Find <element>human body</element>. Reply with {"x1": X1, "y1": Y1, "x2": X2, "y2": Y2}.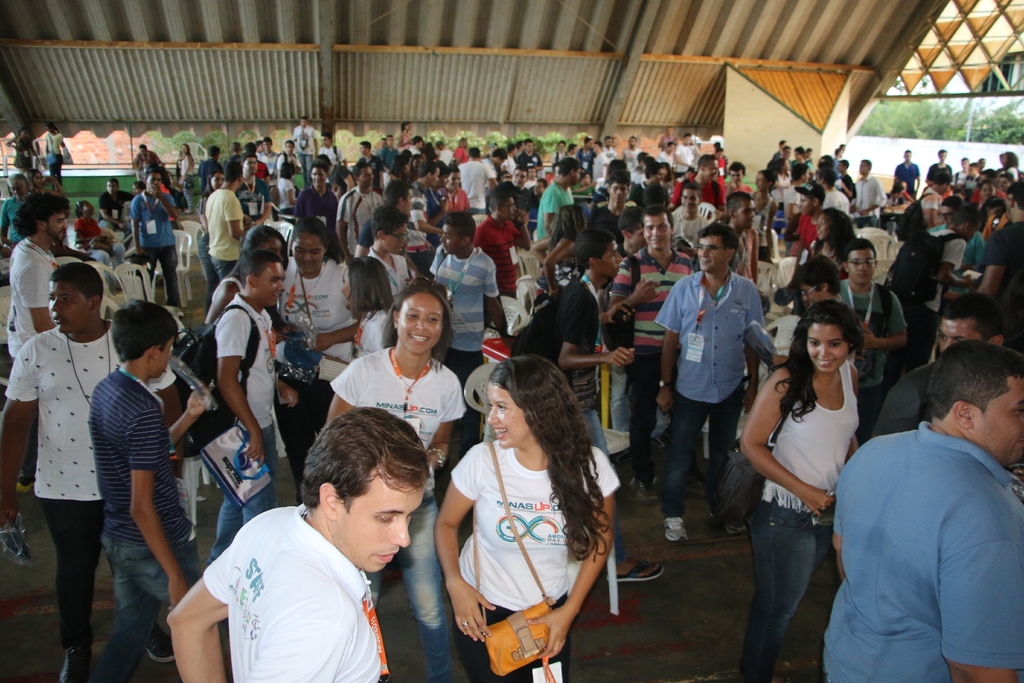
{"x1": 824, "y1": 420, "x2": 1023, "y2": 682}.
